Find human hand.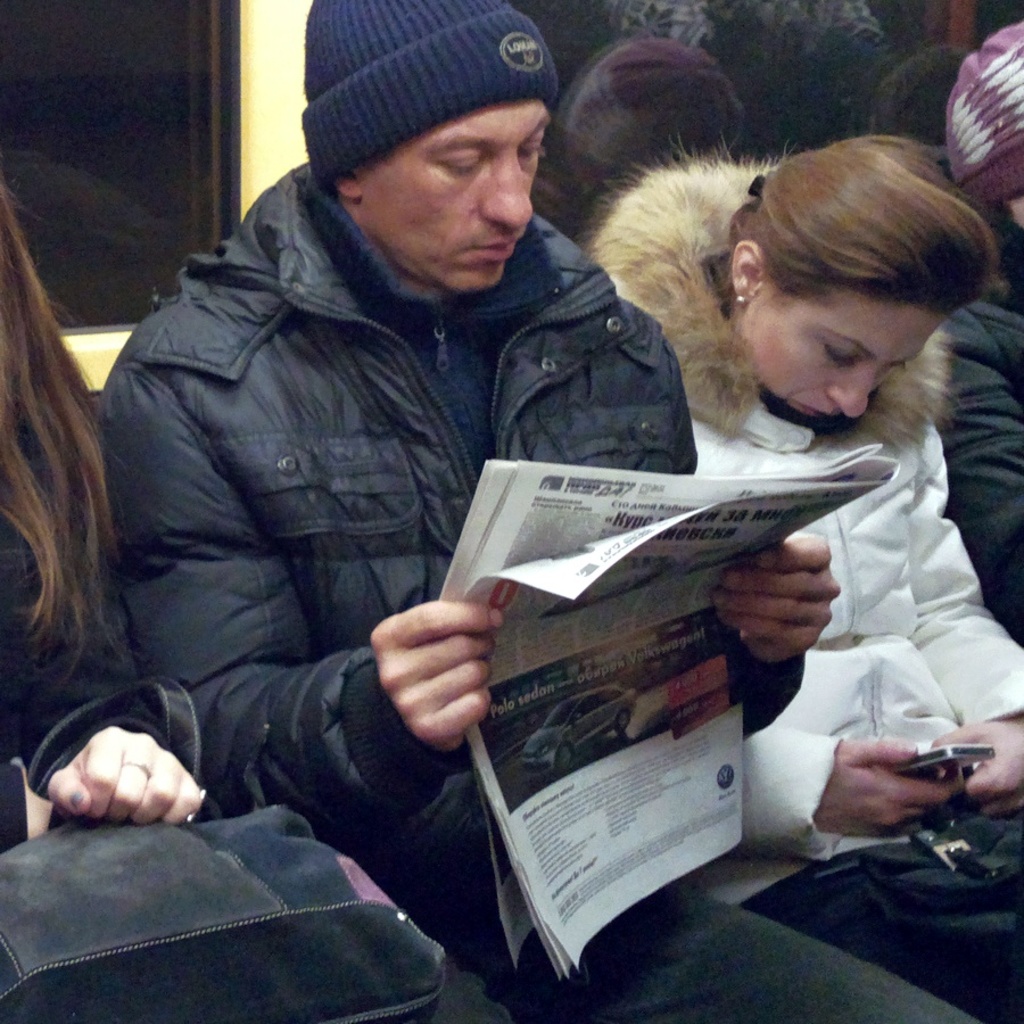
370:583:511:746.
